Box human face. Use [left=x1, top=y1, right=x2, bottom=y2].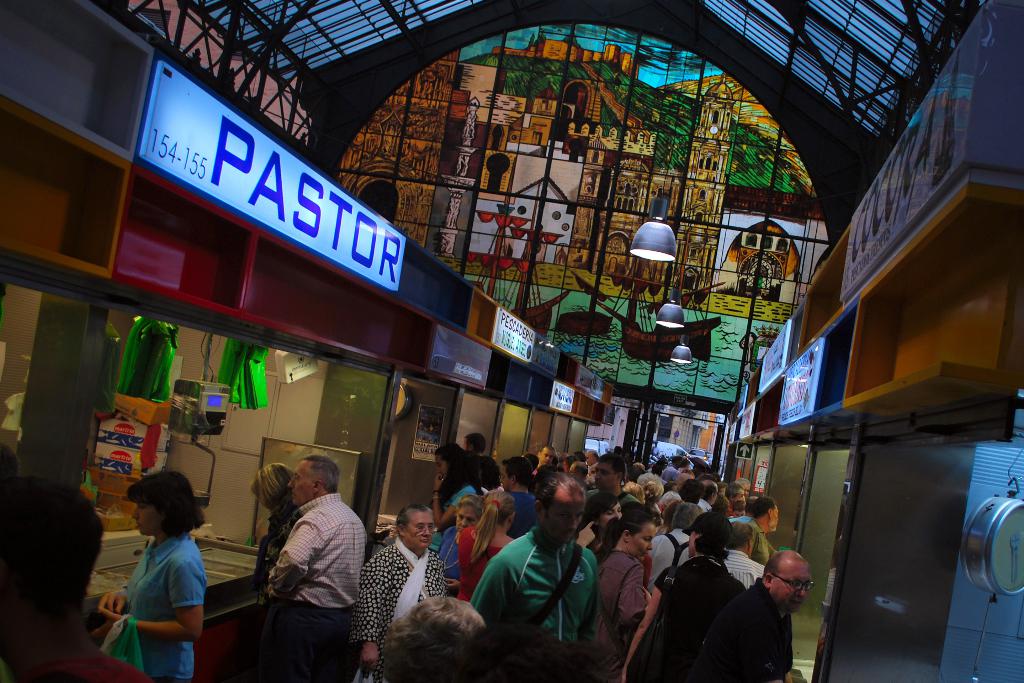
[left=288, top=463, right=314, bottom=504].
